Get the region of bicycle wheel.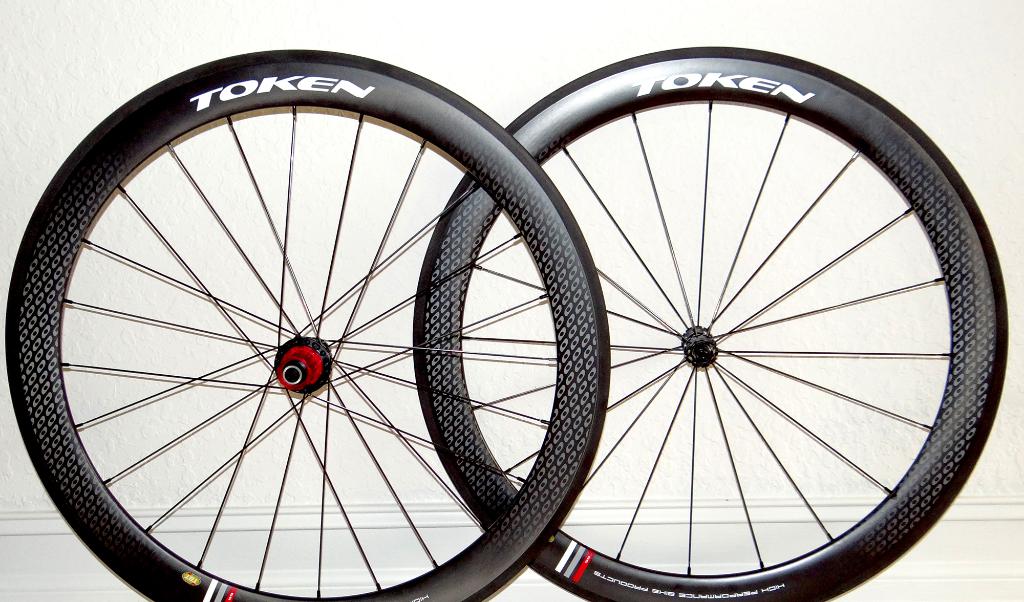
36 53 620 601.
